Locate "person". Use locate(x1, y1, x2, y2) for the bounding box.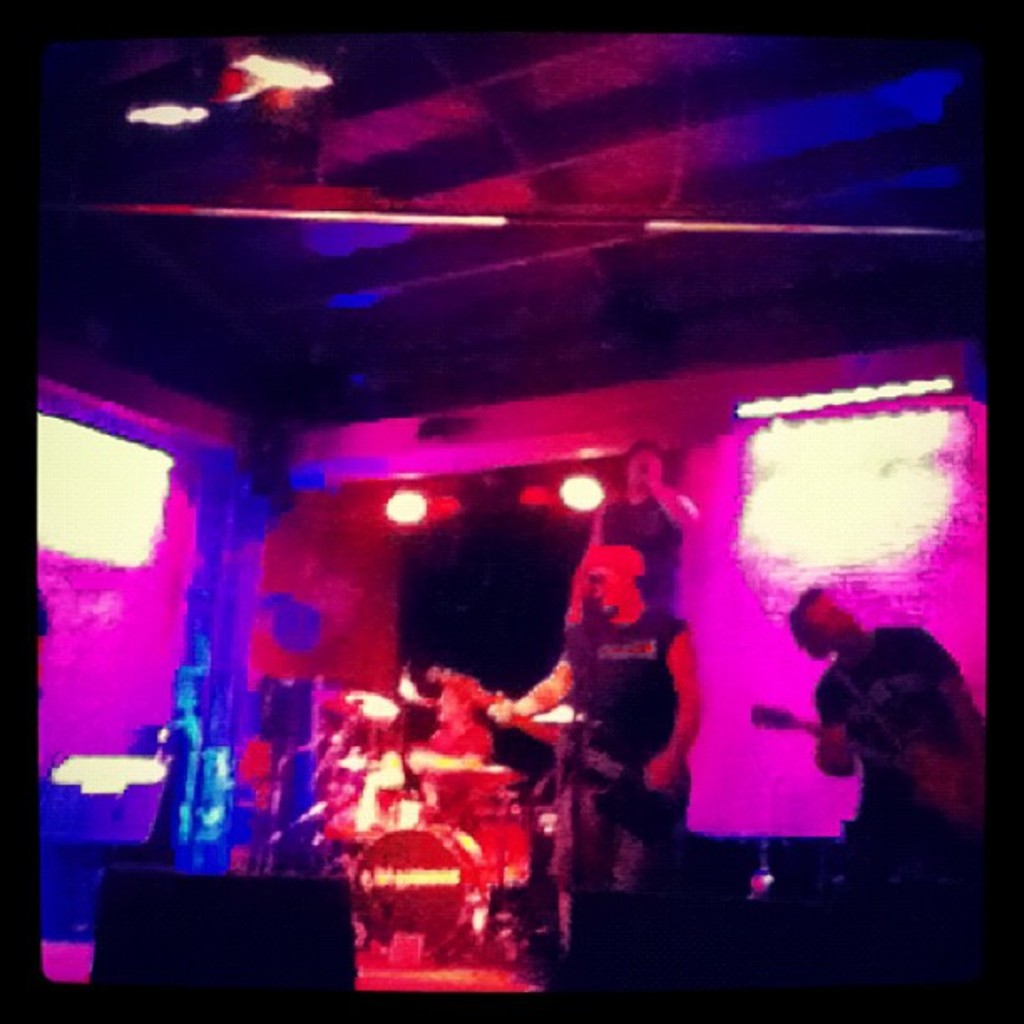
locate(795, 589, 979, 892).
